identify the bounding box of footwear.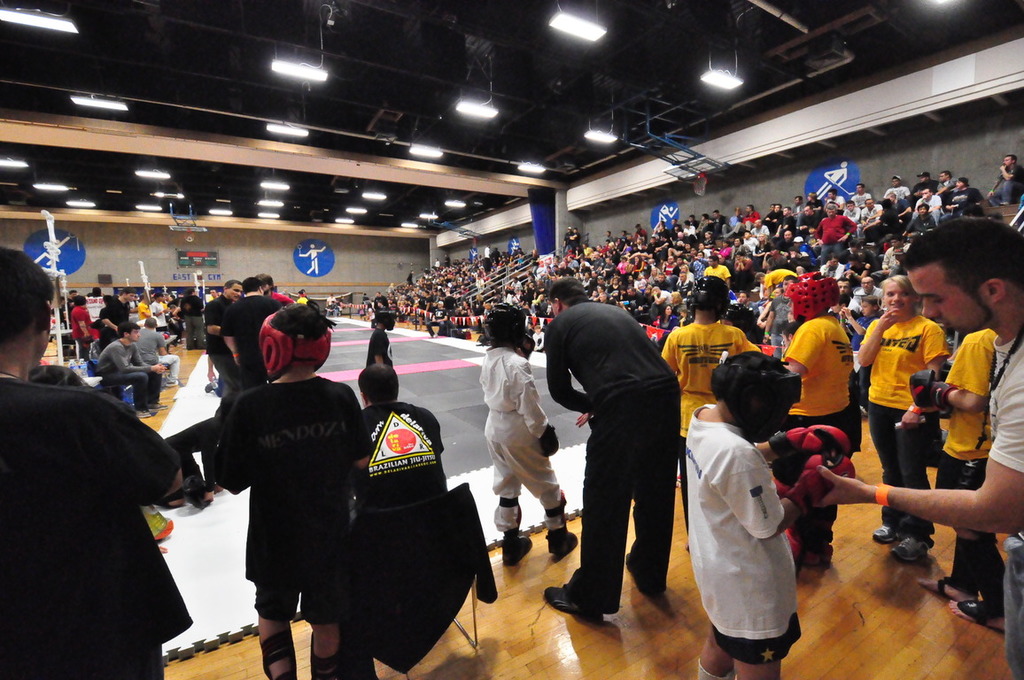
l=163, t=378, r=176, b=389.
